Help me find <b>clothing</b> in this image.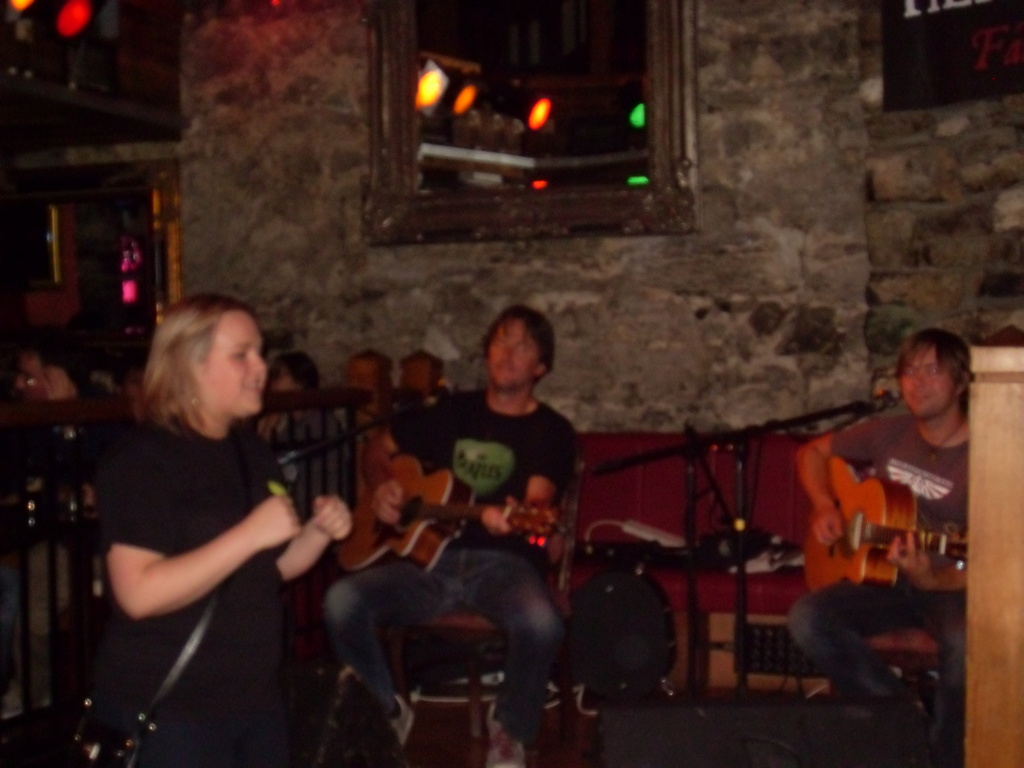
Found it: bbox=[789, 404, 976, 767].
